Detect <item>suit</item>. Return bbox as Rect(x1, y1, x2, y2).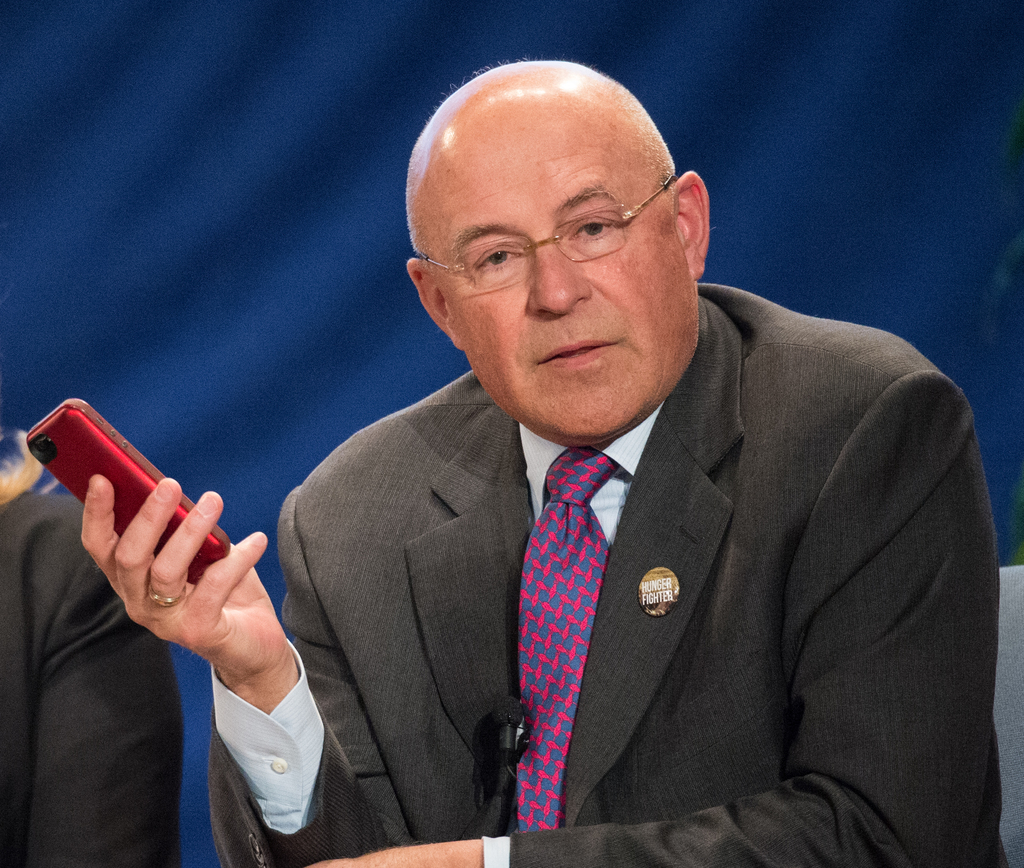
Rect(242, 291, 1018, 823).
